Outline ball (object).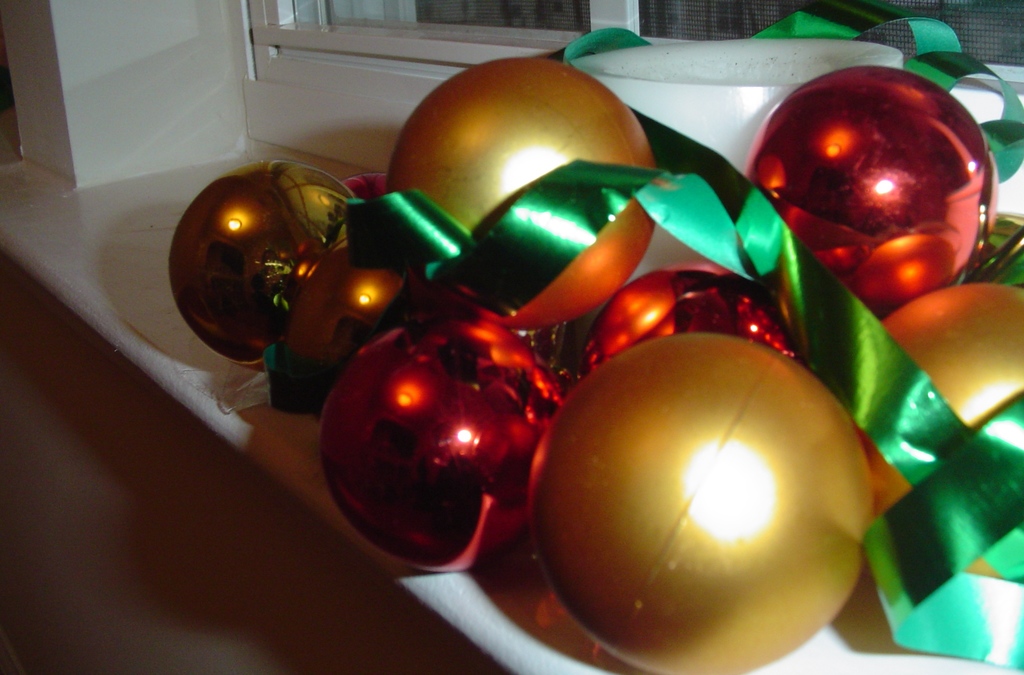
Outline: [x1=321, y1=310, x2=572, y2=571].
